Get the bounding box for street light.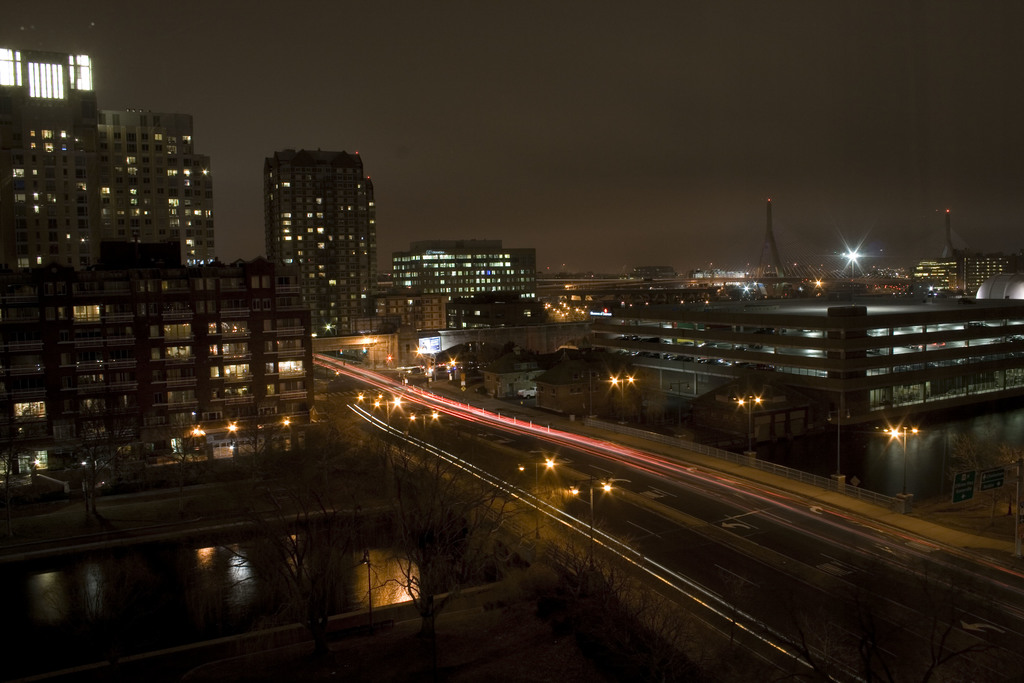
bbox=[736, 392, 766, 454].
